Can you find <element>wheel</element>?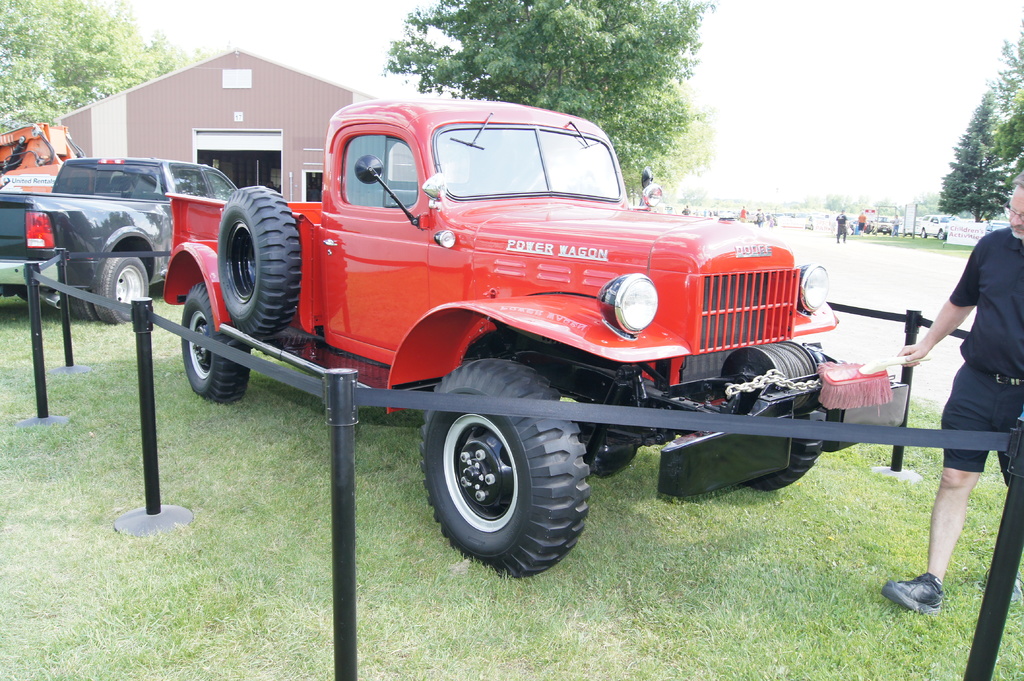
Yes, bounding box: (180,285,252,403).
